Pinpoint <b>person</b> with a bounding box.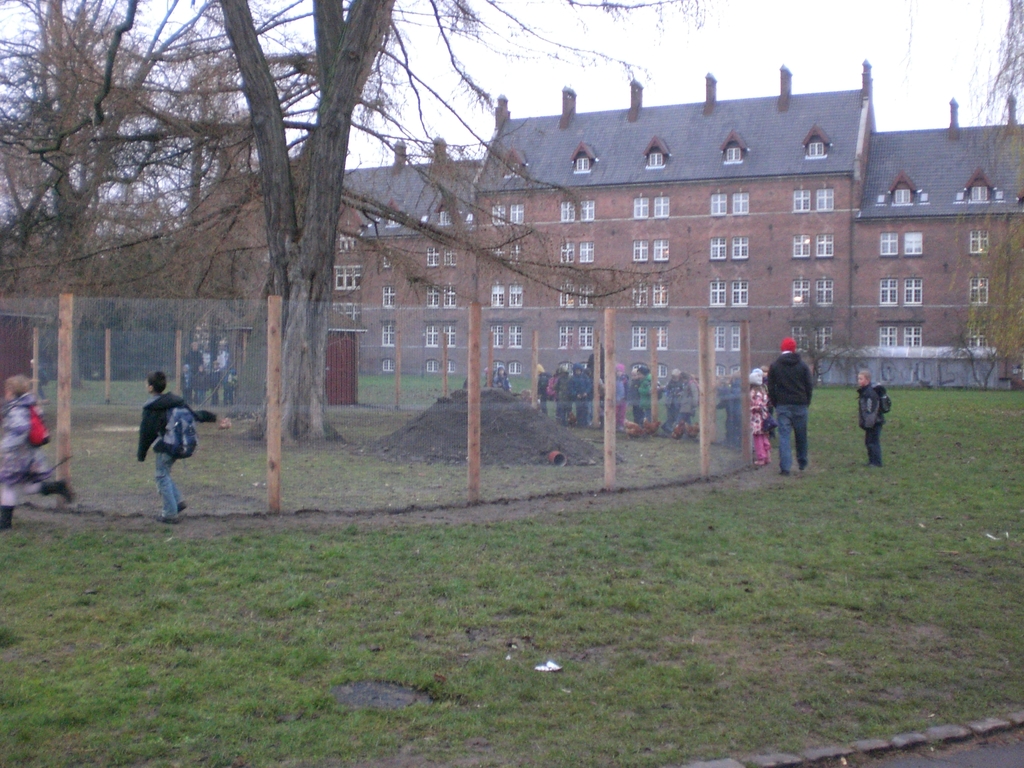
(216, 337, 230, 410).
